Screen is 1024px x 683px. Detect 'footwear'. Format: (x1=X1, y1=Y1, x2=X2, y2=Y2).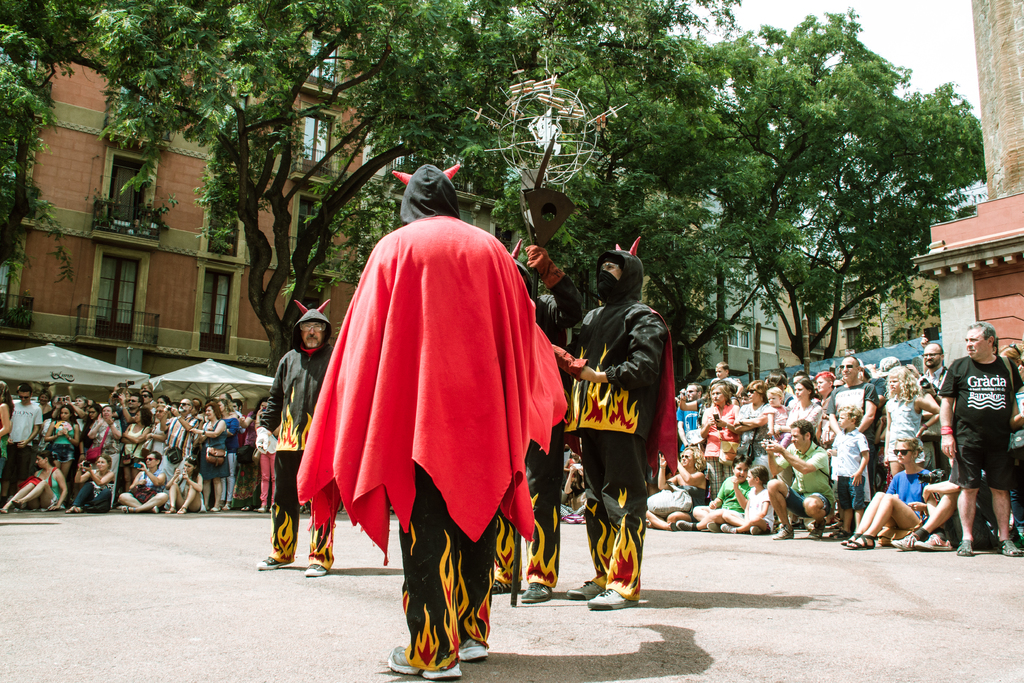
(x1=666, y1=527, x2=676, y2=531).
